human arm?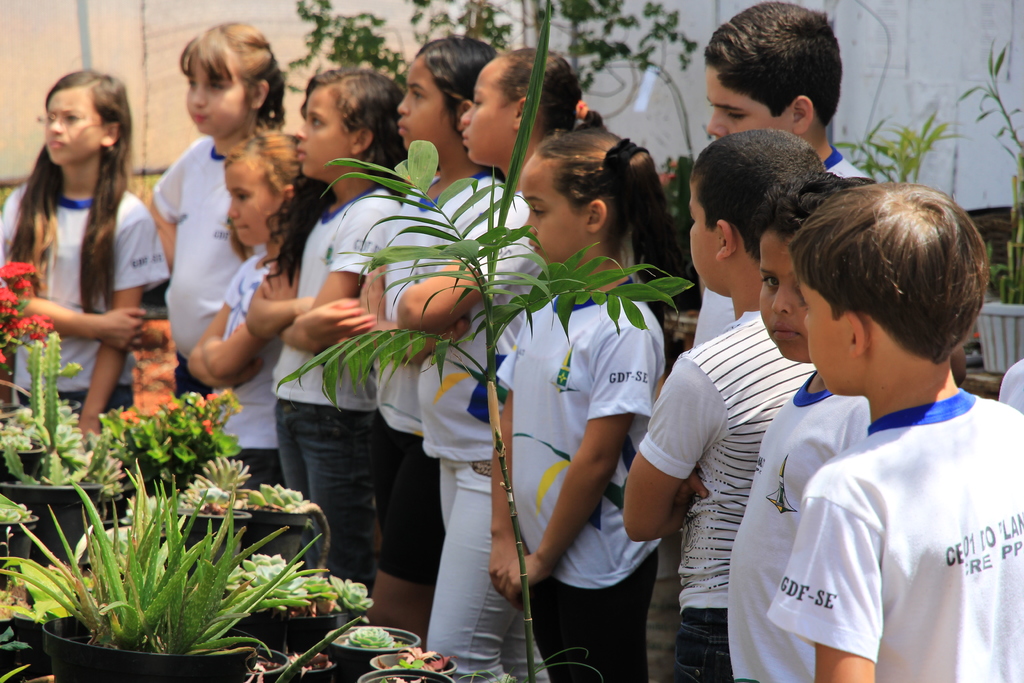
<bbox>159, 293, 243, 391</bbox>
